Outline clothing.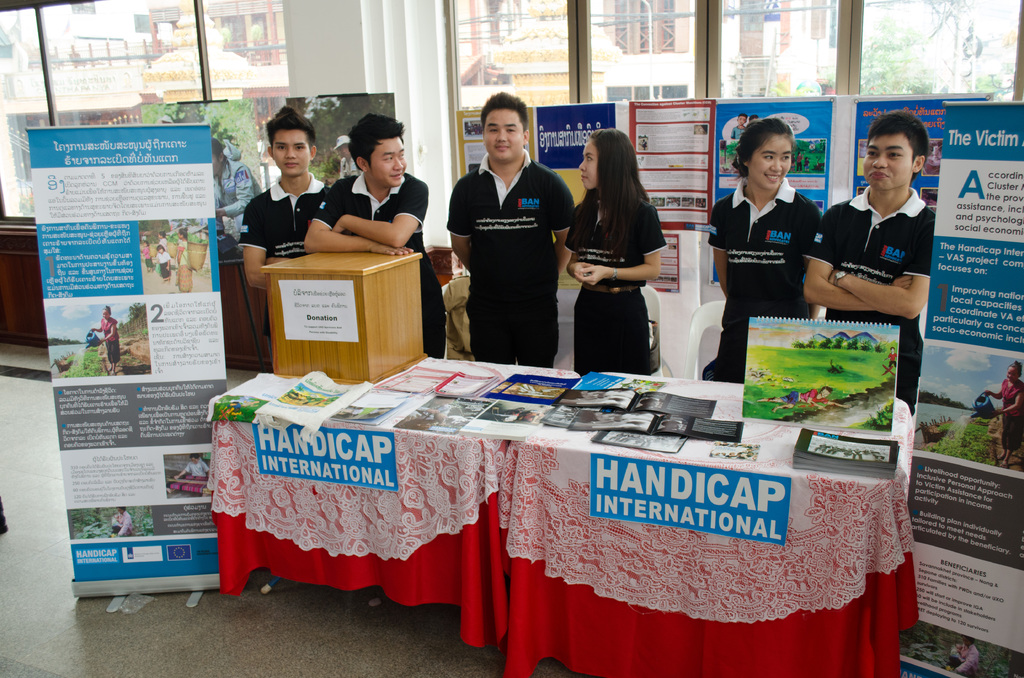
Outline: [311,166,447,359].
